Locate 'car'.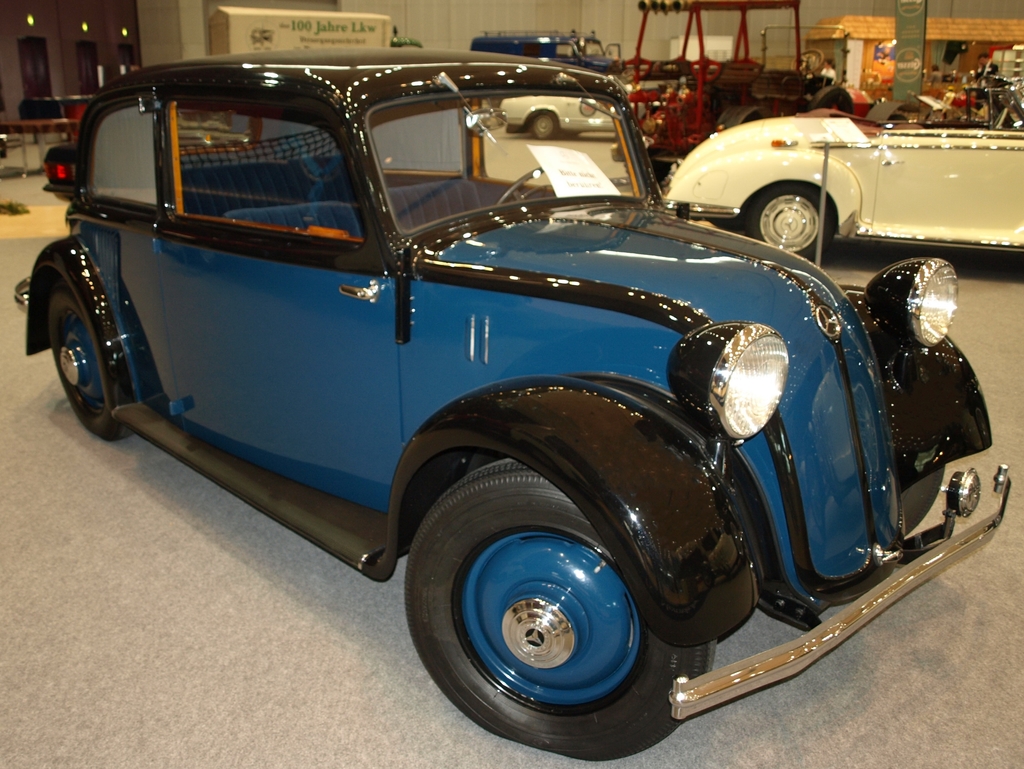
Bounding box: (left=490, top=92, right=625, bottom=137).
